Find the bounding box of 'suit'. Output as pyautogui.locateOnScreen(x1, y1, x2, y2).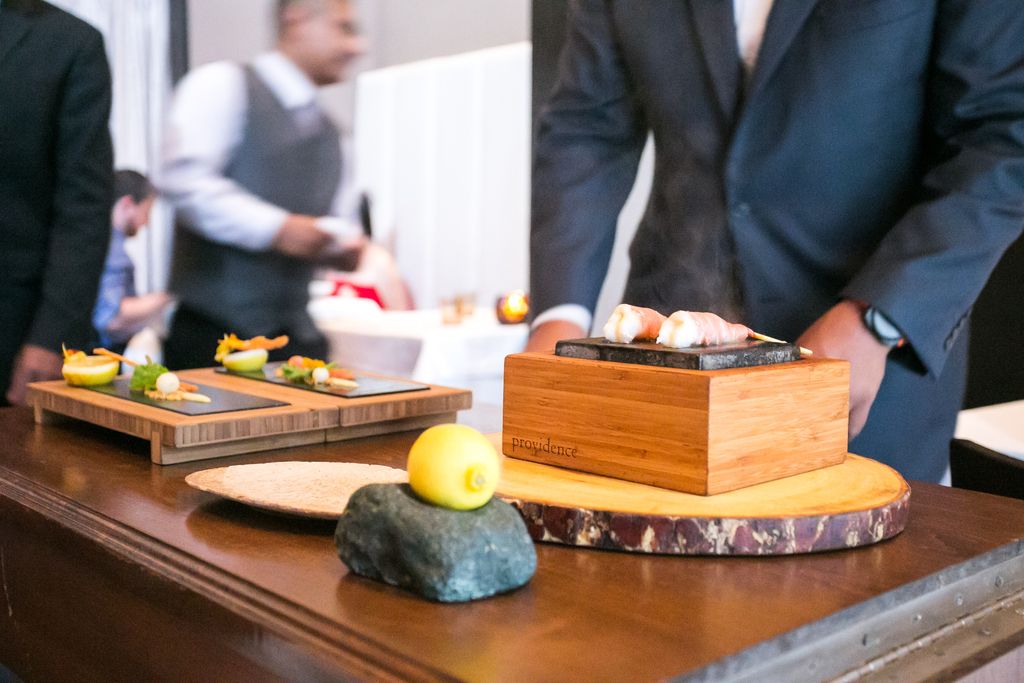
pyautogui.locateOnScreen(4, 0, 125, 364).
